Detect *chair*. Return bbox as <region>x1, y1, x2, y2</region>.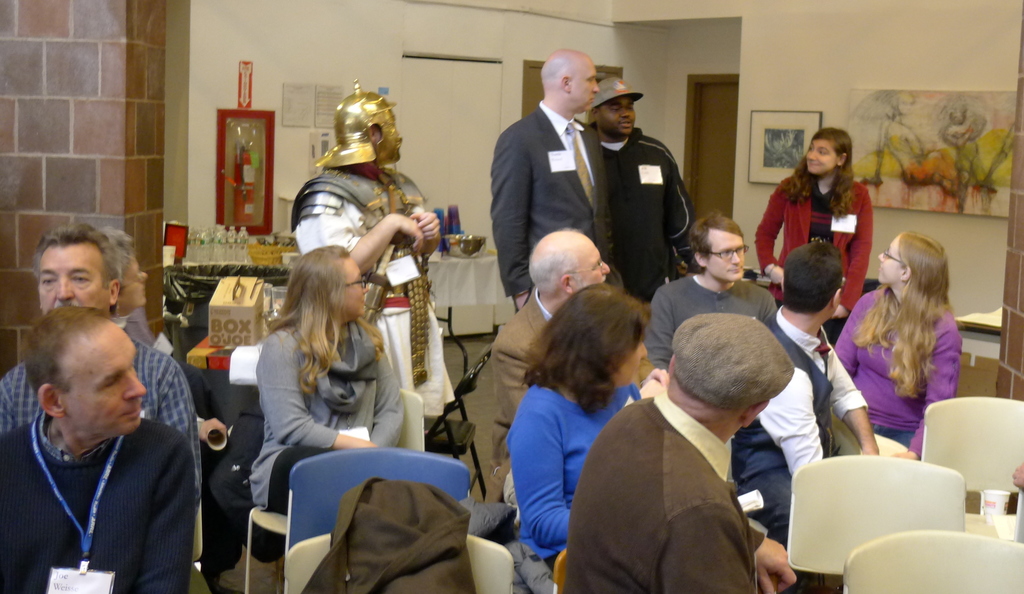
<region>278, 445, 511, 593</region>.
